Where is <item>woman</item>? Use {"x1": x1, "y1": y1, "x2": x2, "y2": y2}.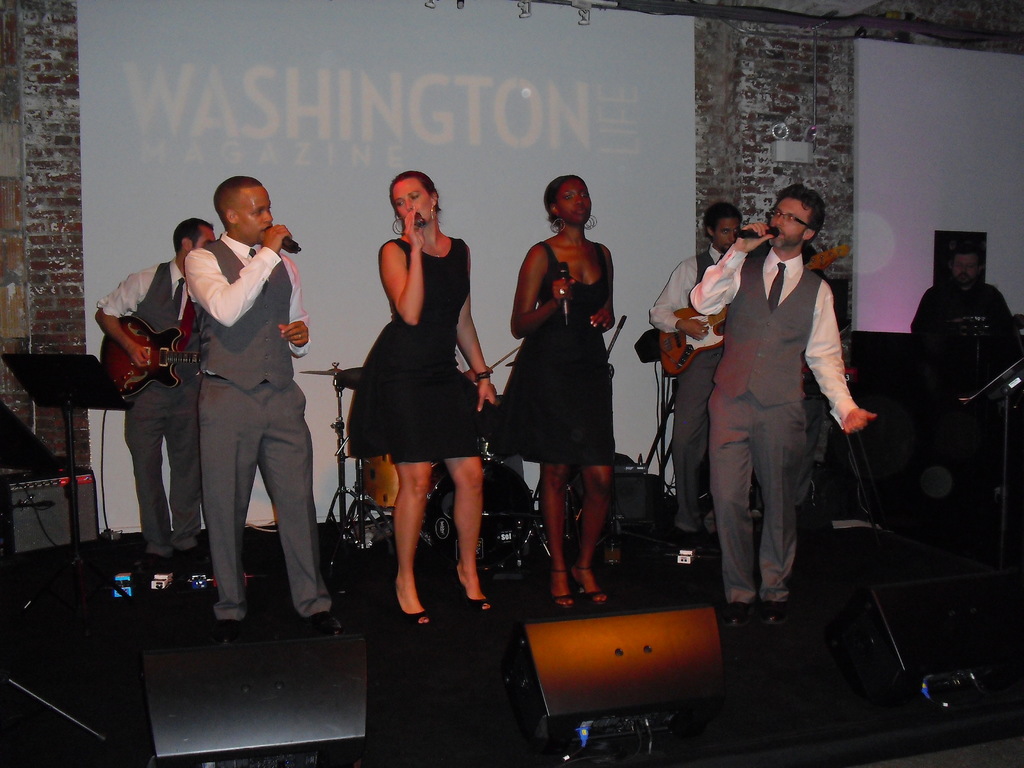
{"x1": 360, "y1": 166, "x2": 500, "y2": 613}.
